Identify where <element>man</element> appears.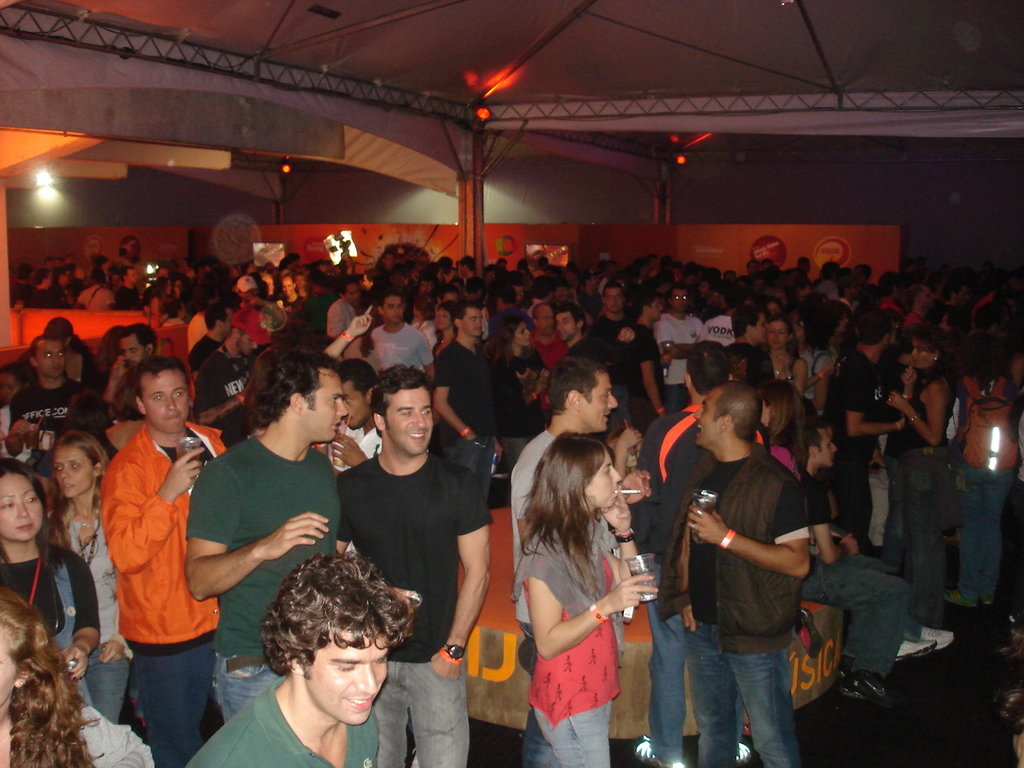
Appears at locate(538, 298, 610, 389).
